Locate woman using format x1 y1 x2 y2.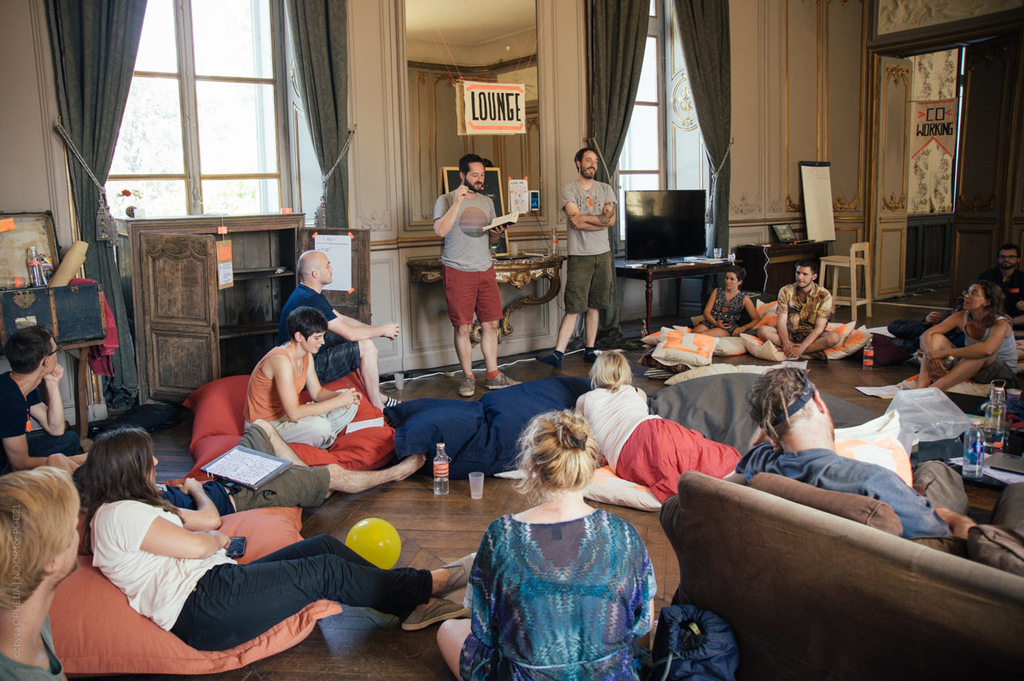
915 281 1023 400.
